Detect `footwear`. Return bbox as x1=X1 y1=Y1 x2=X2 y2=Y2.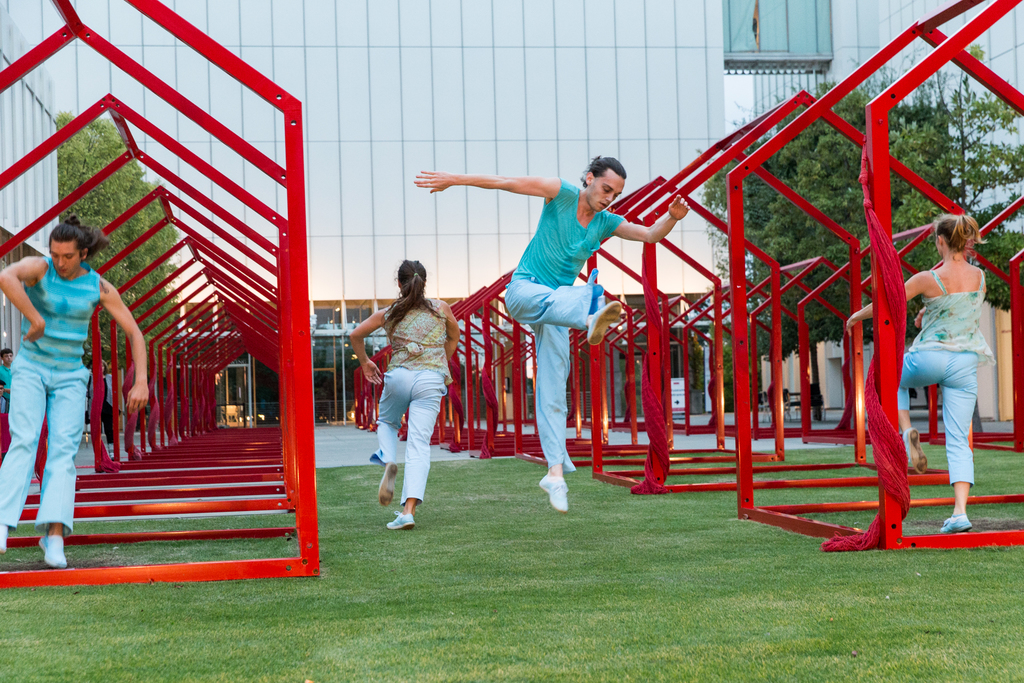
x1=584 y1=299 x2=626 y2=345.
